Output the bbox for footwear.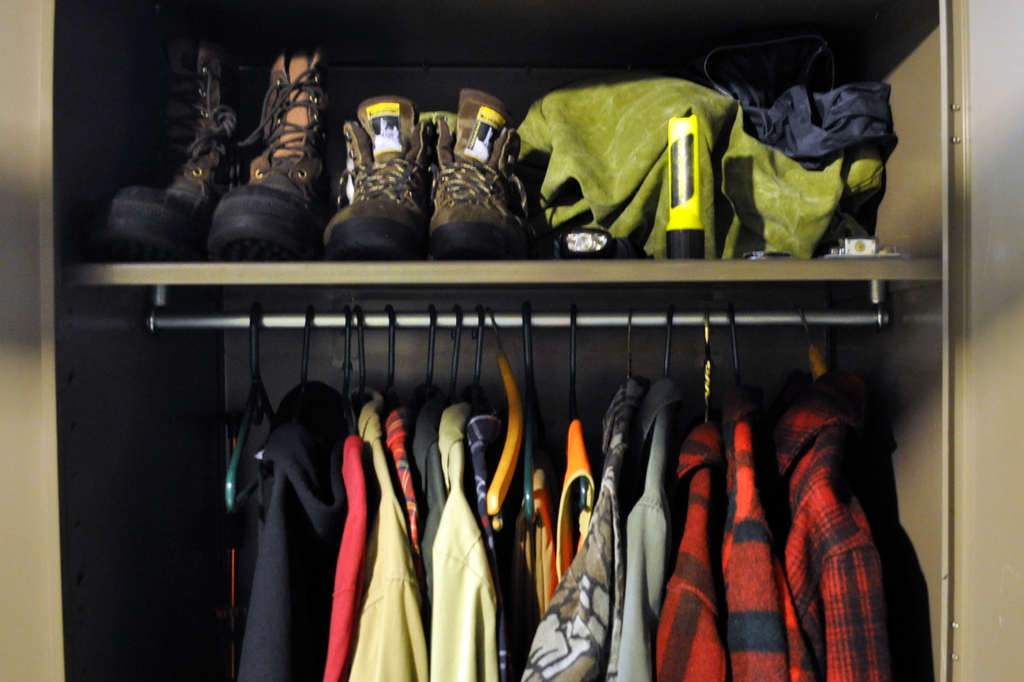
pyautogui.locateOnScreen(198, 49, 333, 257).
